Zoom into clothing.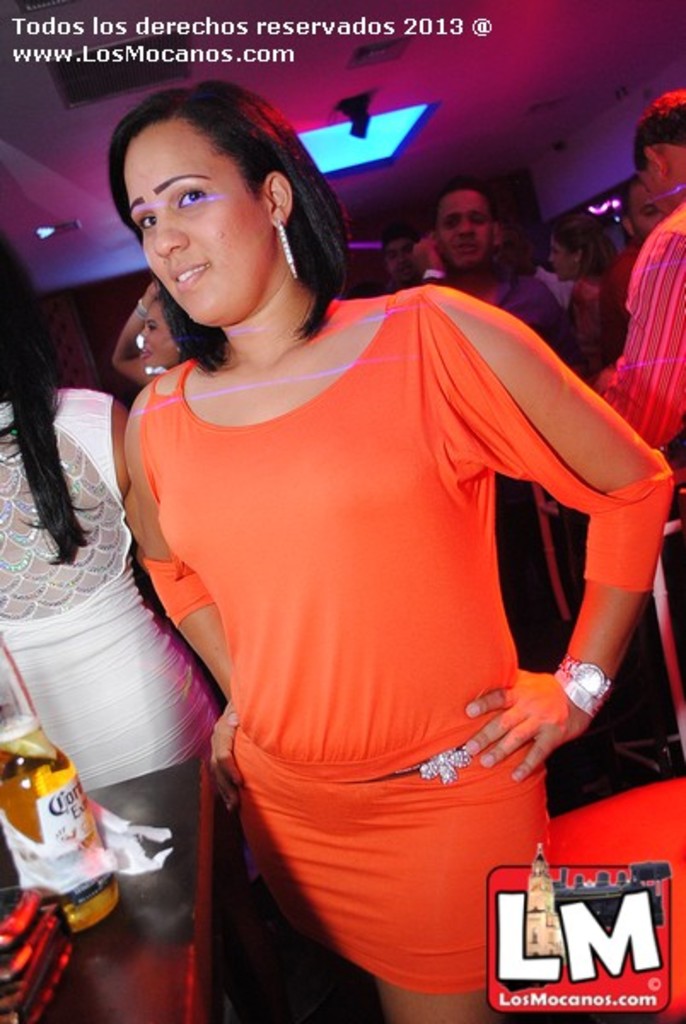
Zoom target: [529,273,589,307].
